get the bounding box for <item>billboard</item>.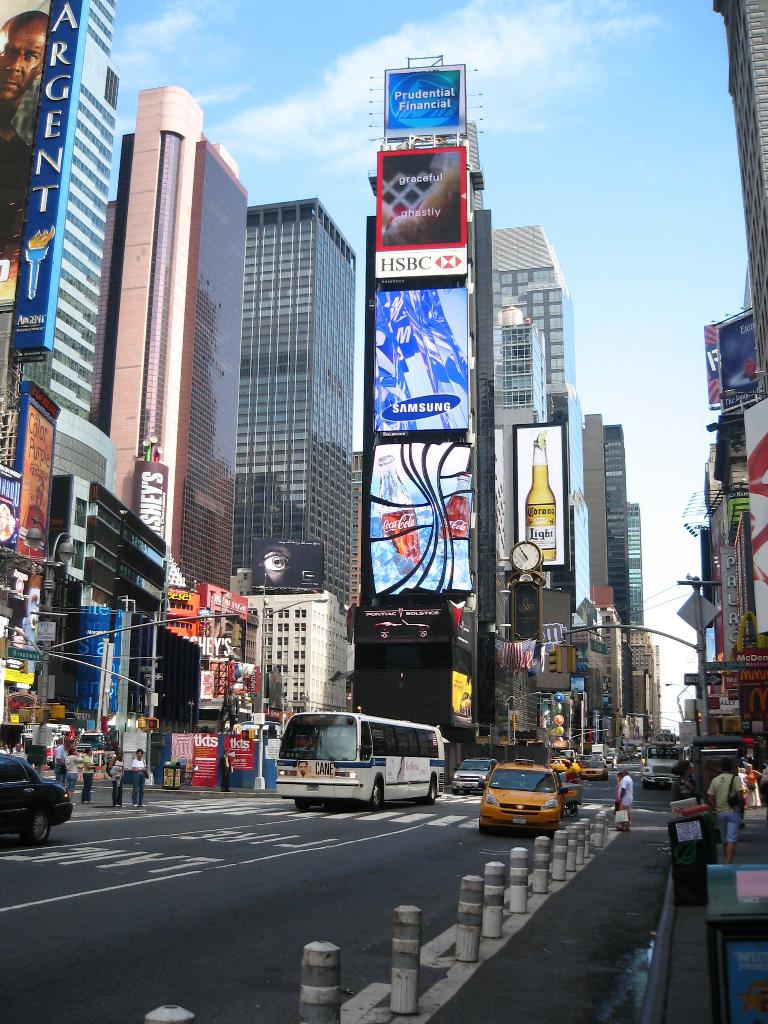
(x1=10, y1=0, x2=89, y2=351).
